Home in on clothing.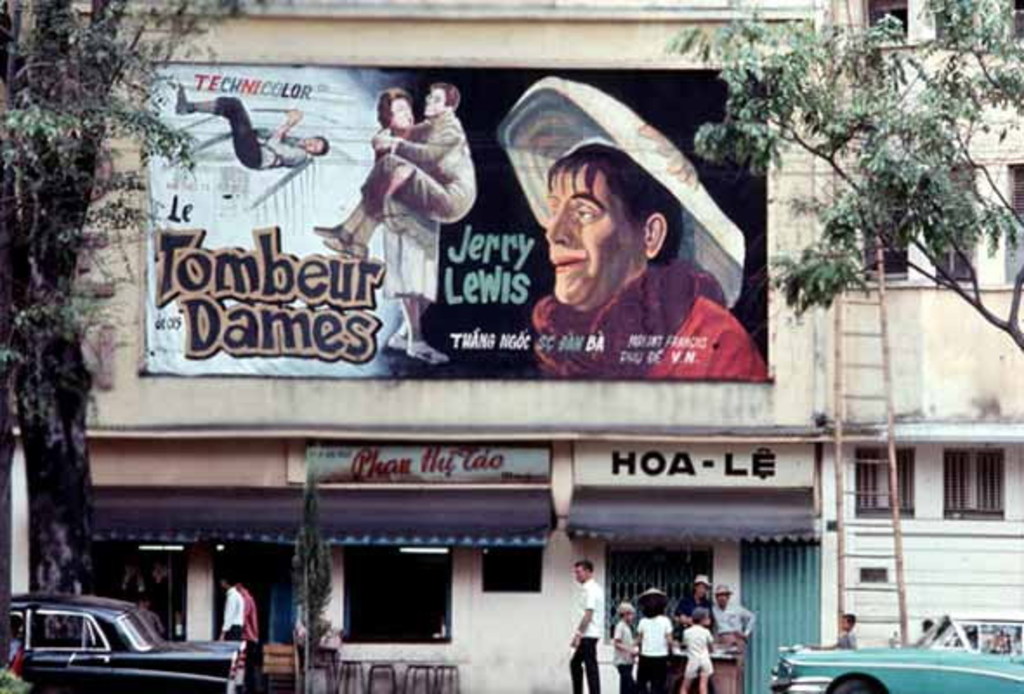
Homed in at [831,632,857,647].
